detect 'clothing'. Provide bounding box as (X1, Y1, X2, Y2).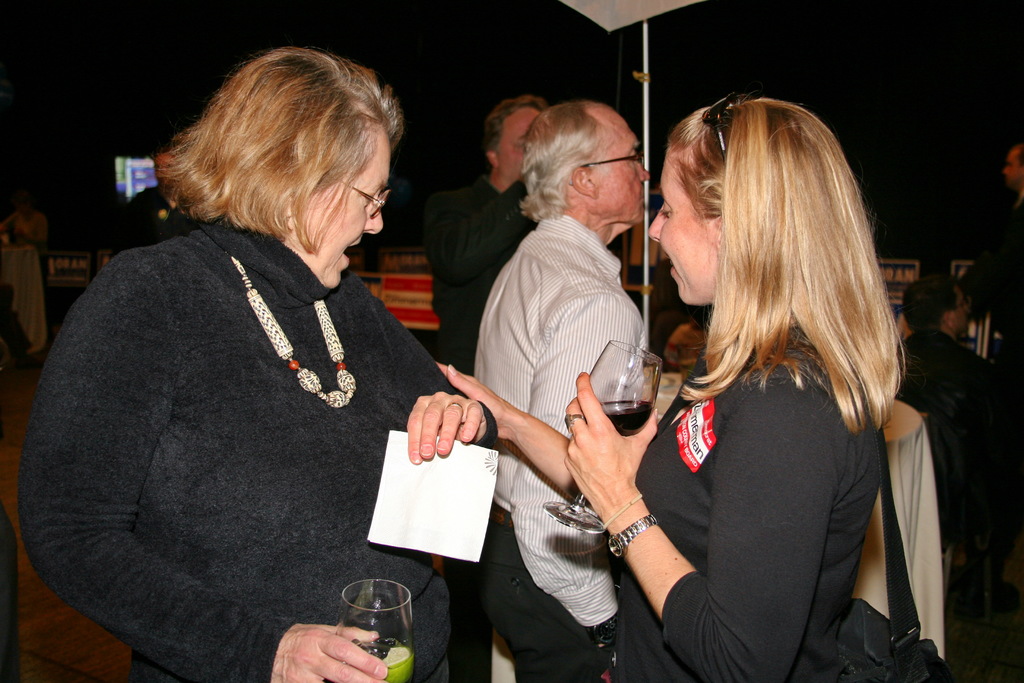
(39, 175, 476, 663).
